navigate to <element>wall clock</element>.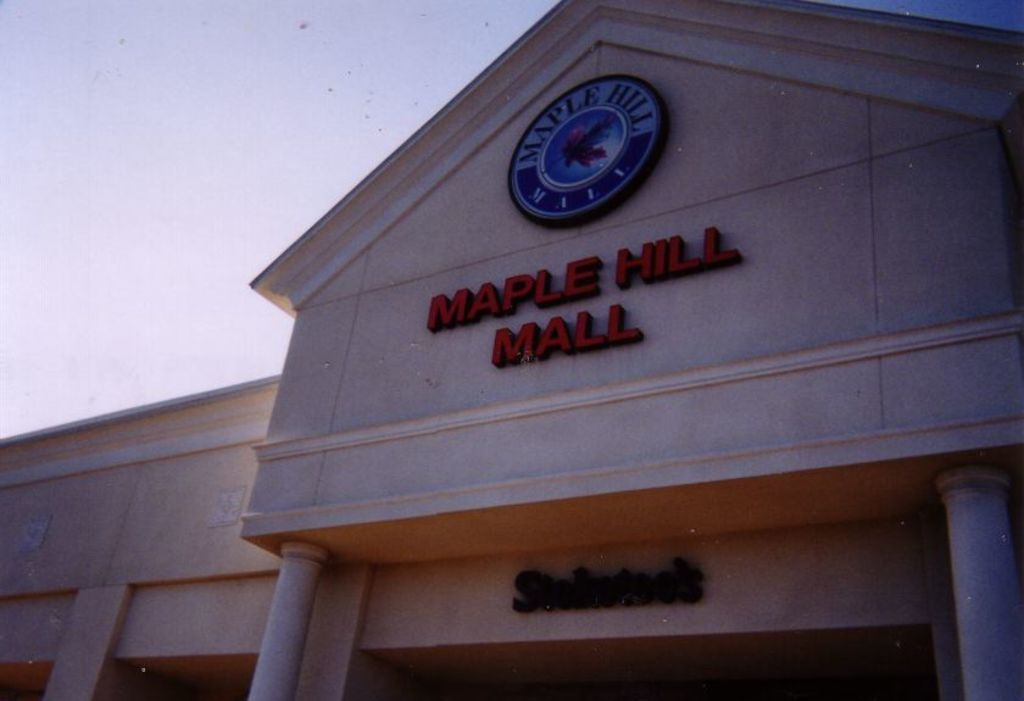
Navigation target: [x1=510, y1=72, x2=672, y2=224].
